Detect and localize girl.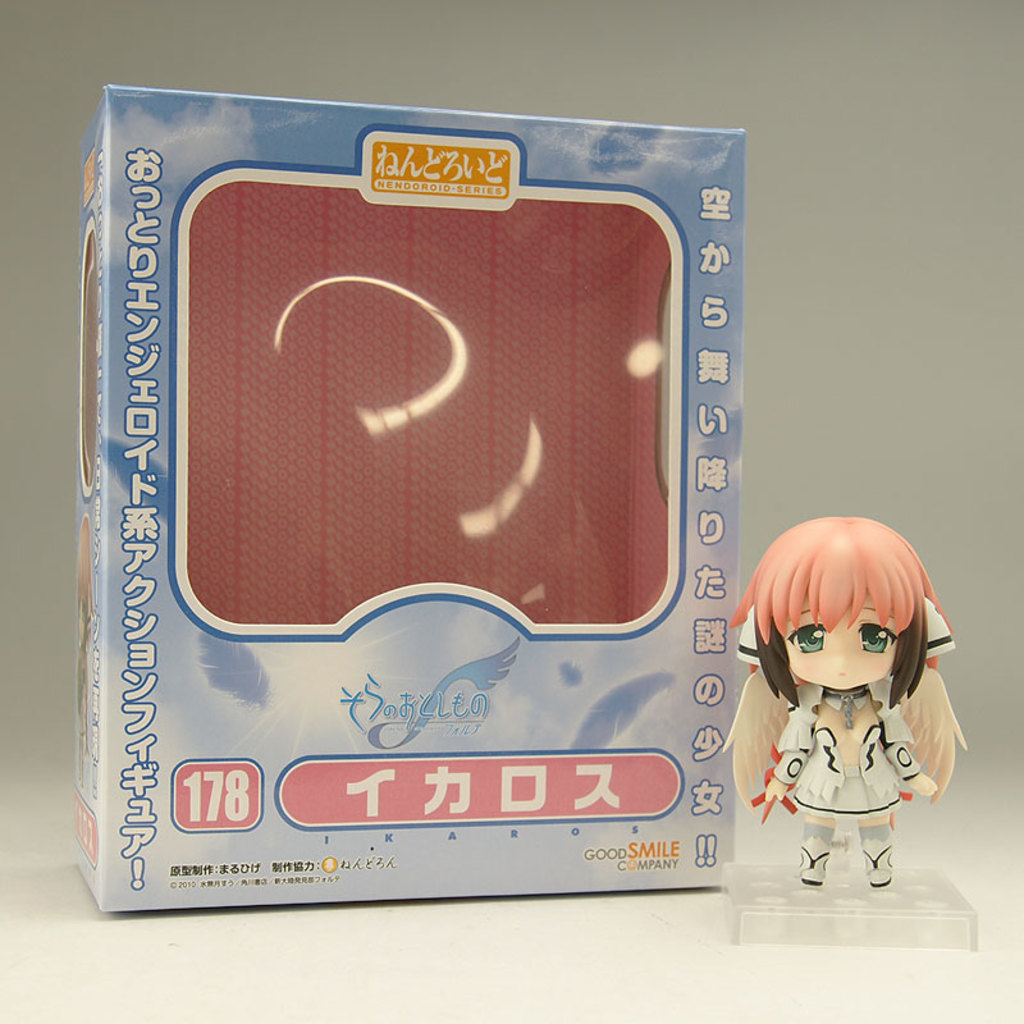
Localized at <region>723, 517, 964, 883</region>.
